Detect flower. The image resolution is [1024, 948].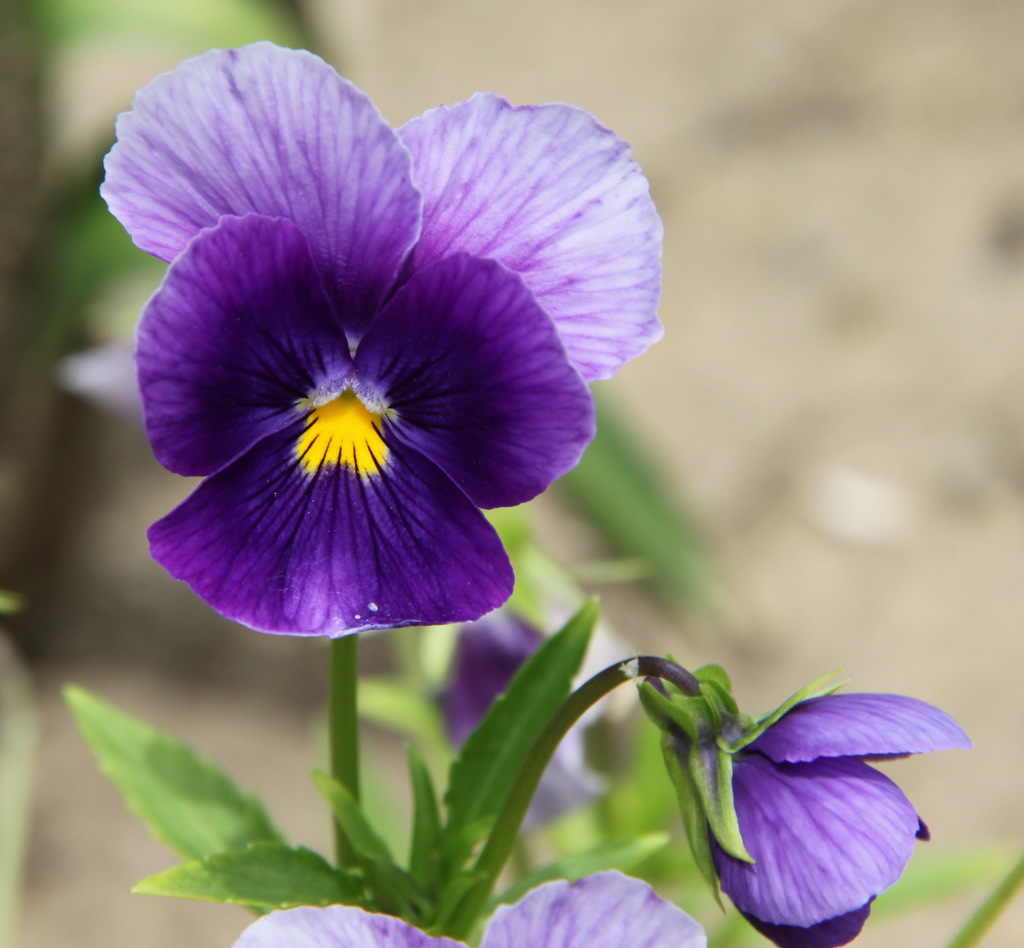
{"x1": 81, "y1": 43, "x2": 688, "y2": 709}.
